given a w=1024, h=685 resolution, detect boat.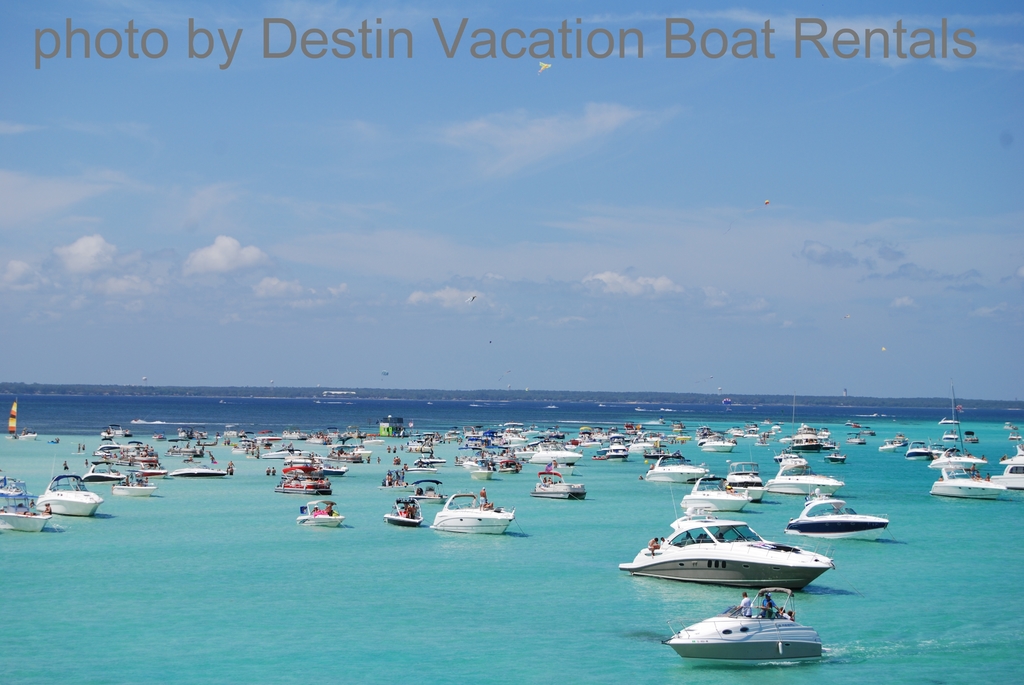
l=386, t=492, r=426, b=528.
